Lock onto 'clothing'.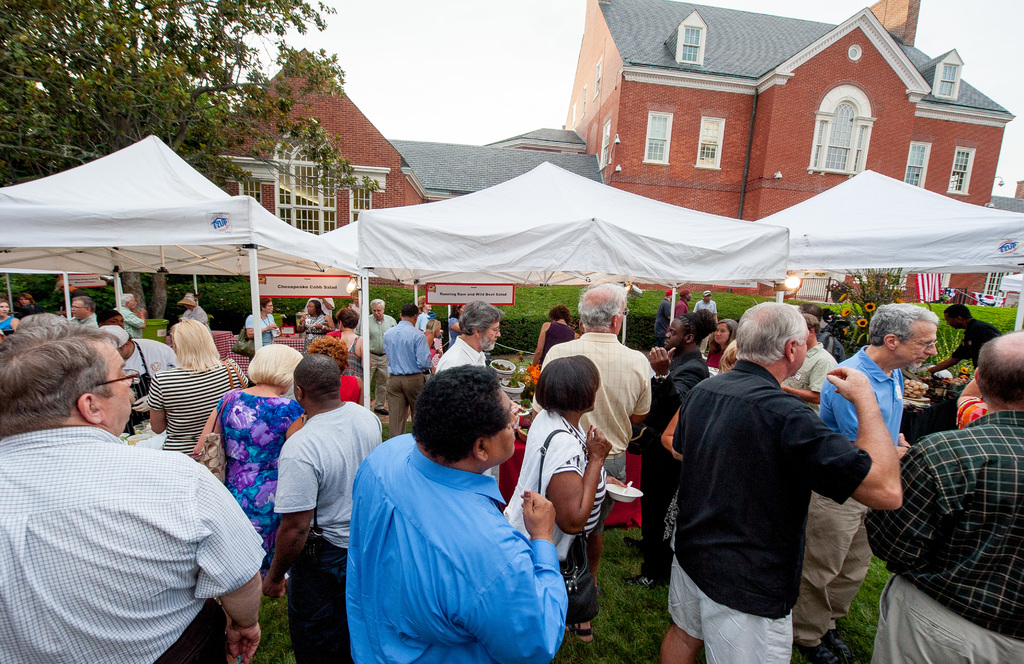
Locked: BBox(20, 383, 262, 663).
